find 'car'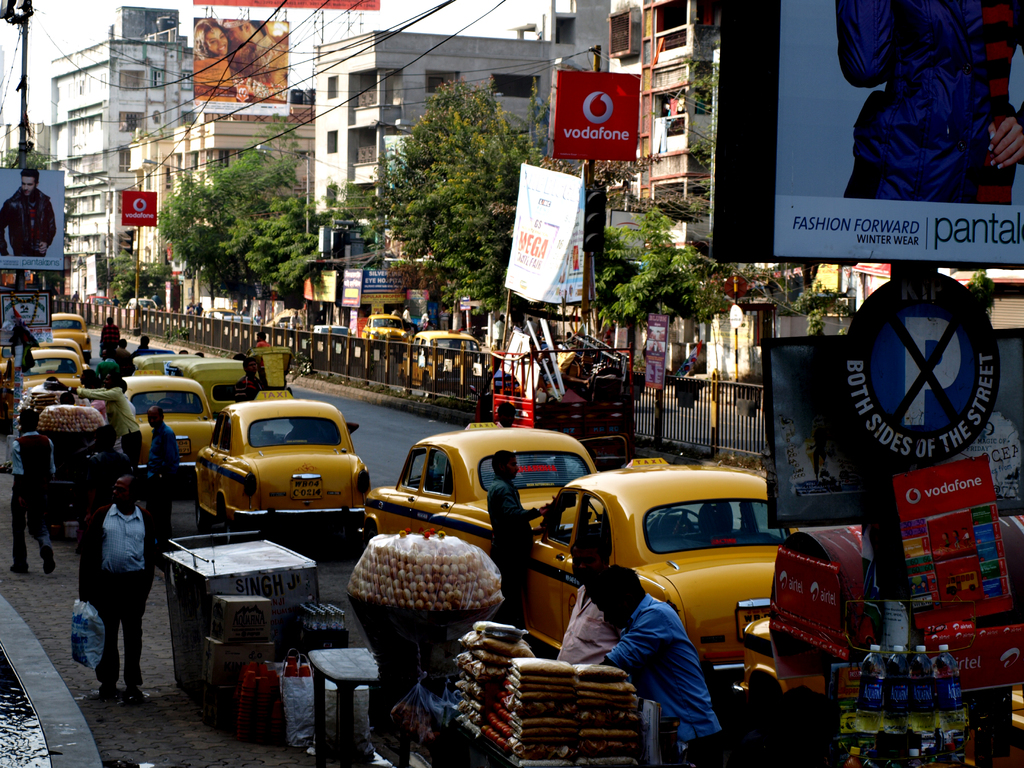
{"left": 0, "top": 305, "right": 786, "bottom": 655}
